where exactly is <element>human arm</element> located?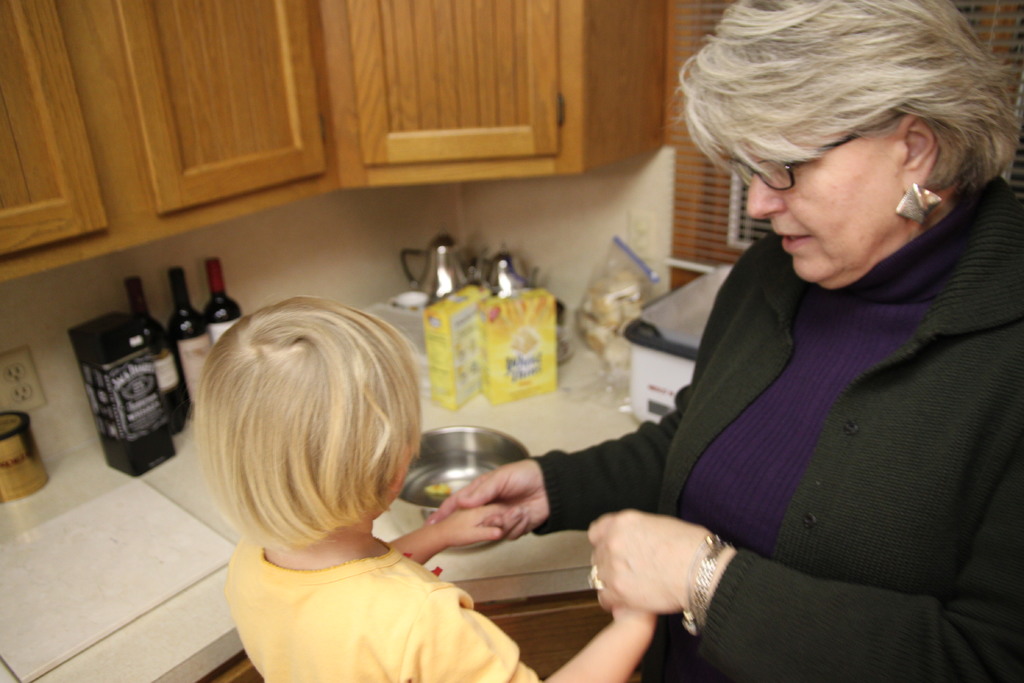
Its bounding box is 414:582:640:682.
